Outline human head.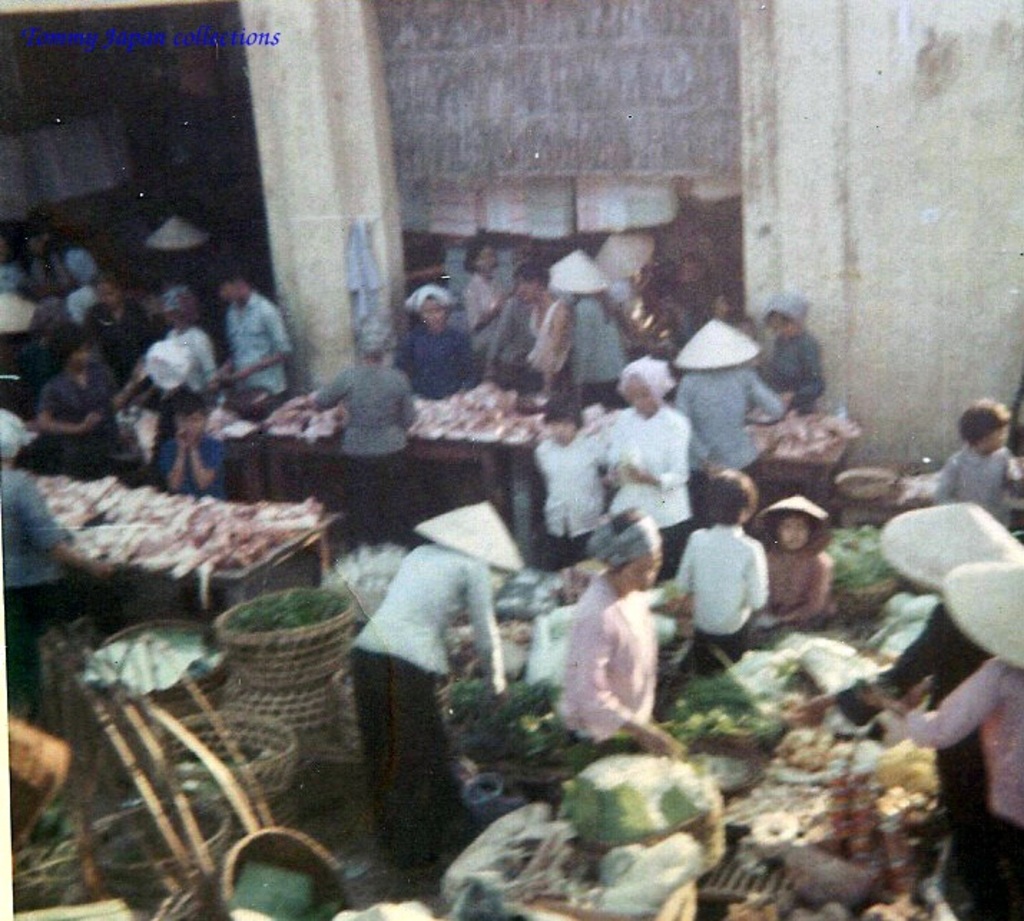
Outline: [622,360,667,411].
